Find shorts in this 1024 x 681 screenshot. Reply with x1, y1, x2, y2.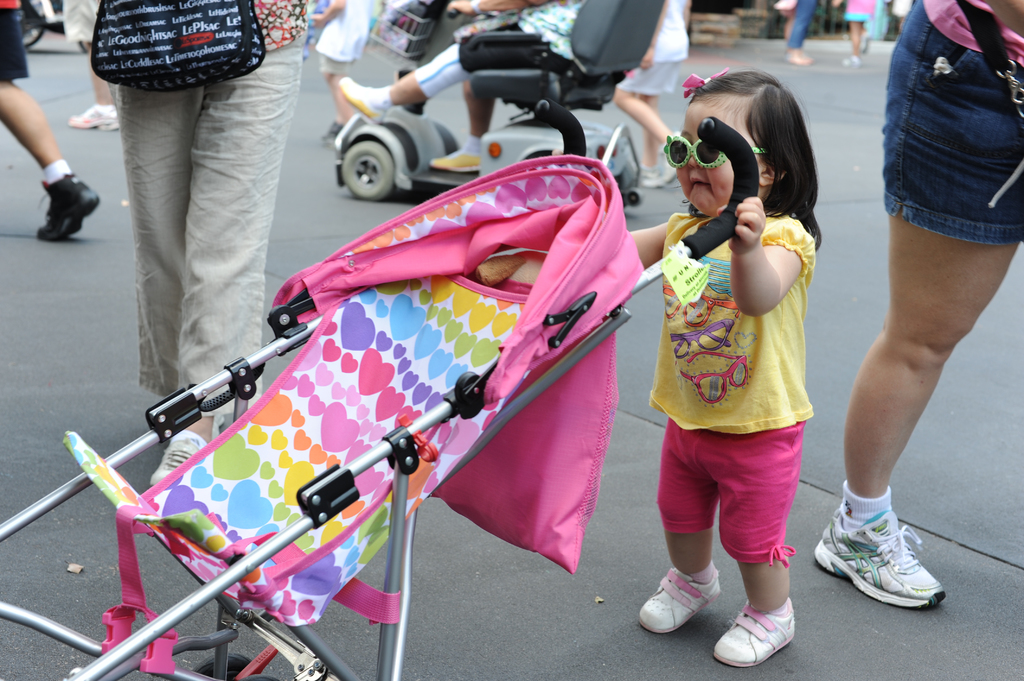
653, 438, 815, 570.
